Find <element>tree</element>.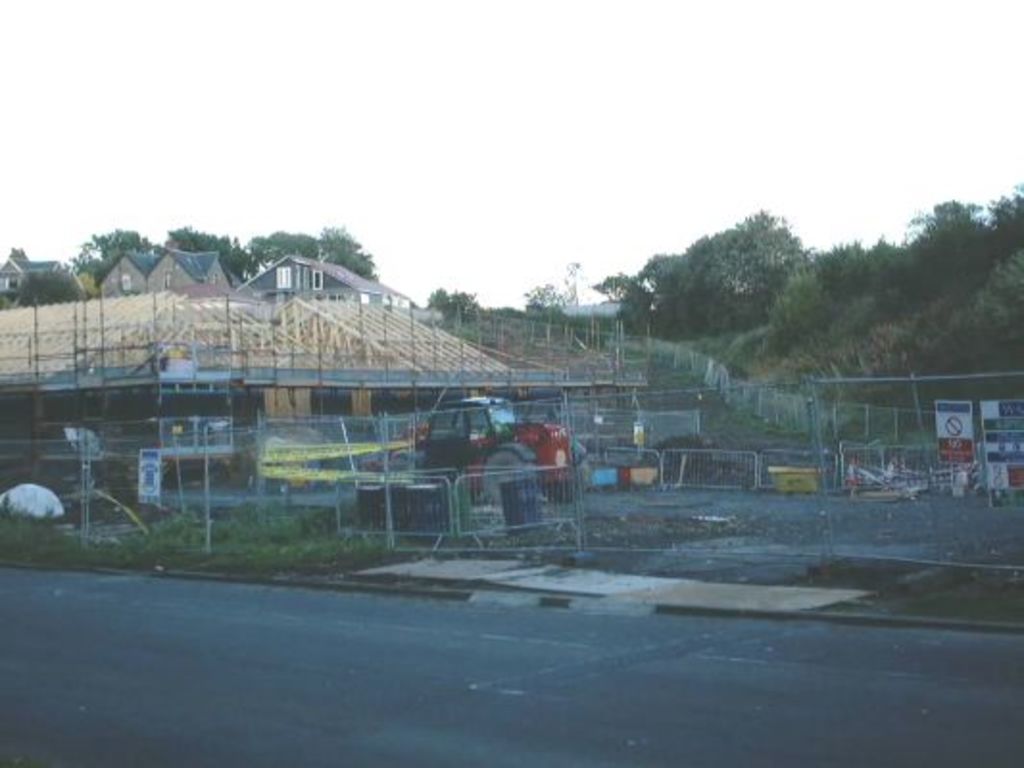
{"x1": 242, "y1": 225, "x2": 377, "y2": 288}.
